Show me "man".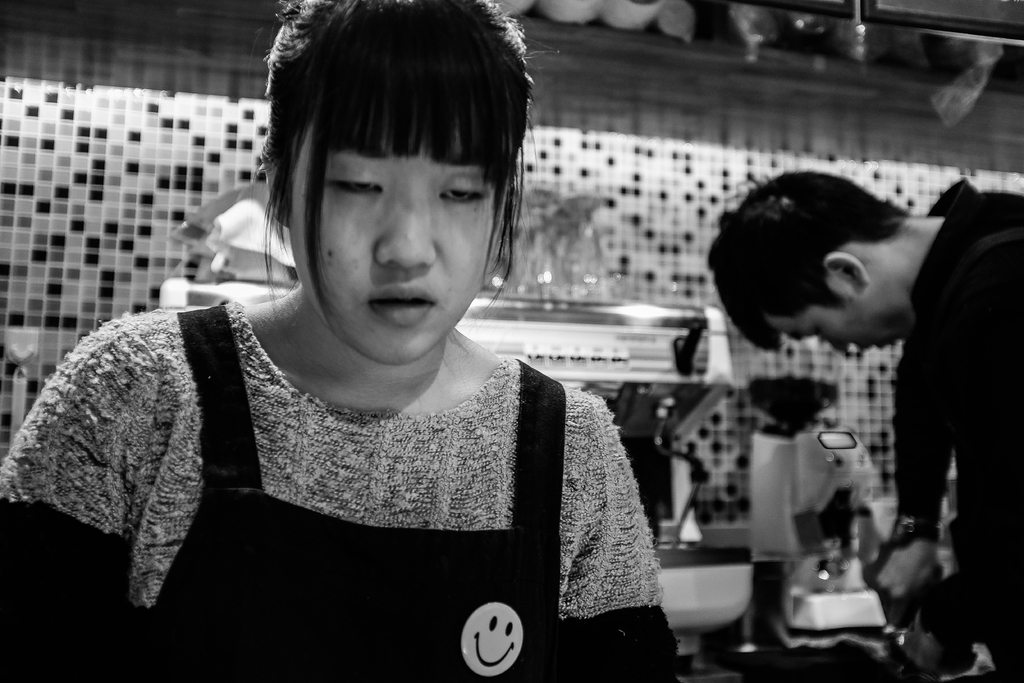
"man" is here: [744, 149, 1011, 641].
